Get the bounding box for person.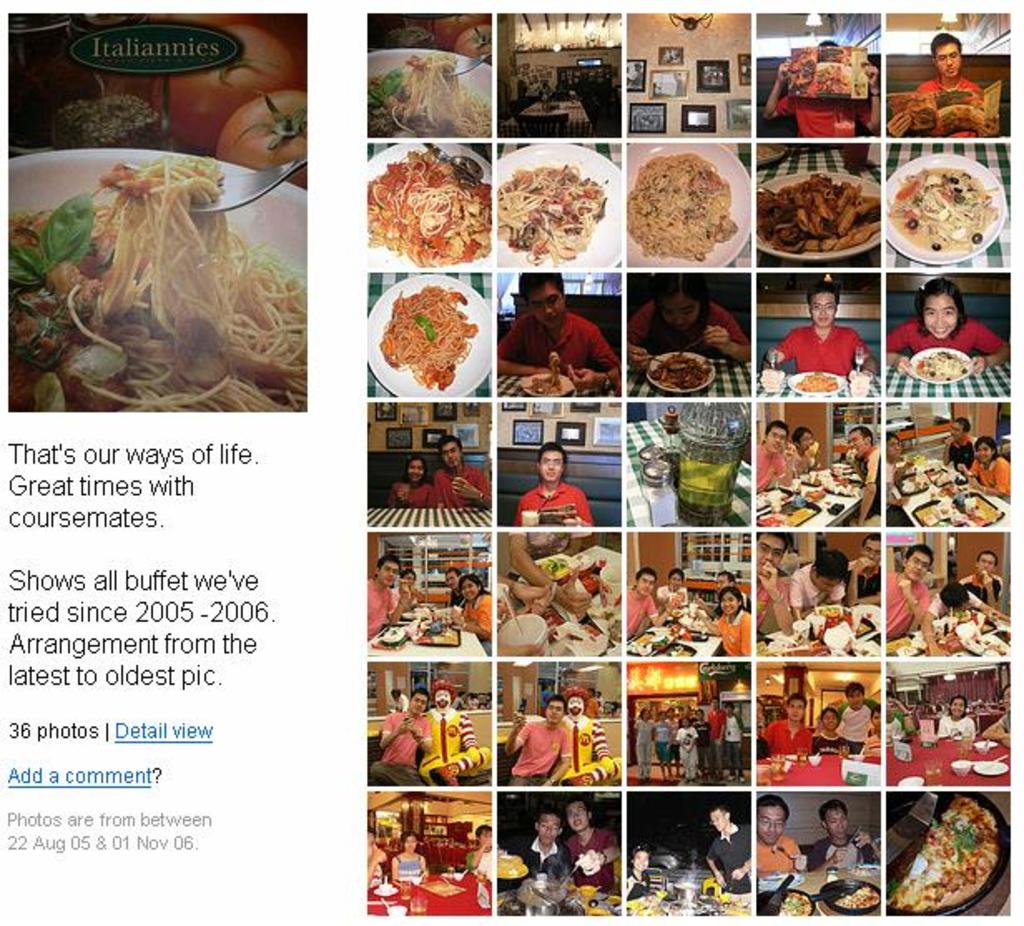
x1=630 y1=271 x2=756 y2=374.
